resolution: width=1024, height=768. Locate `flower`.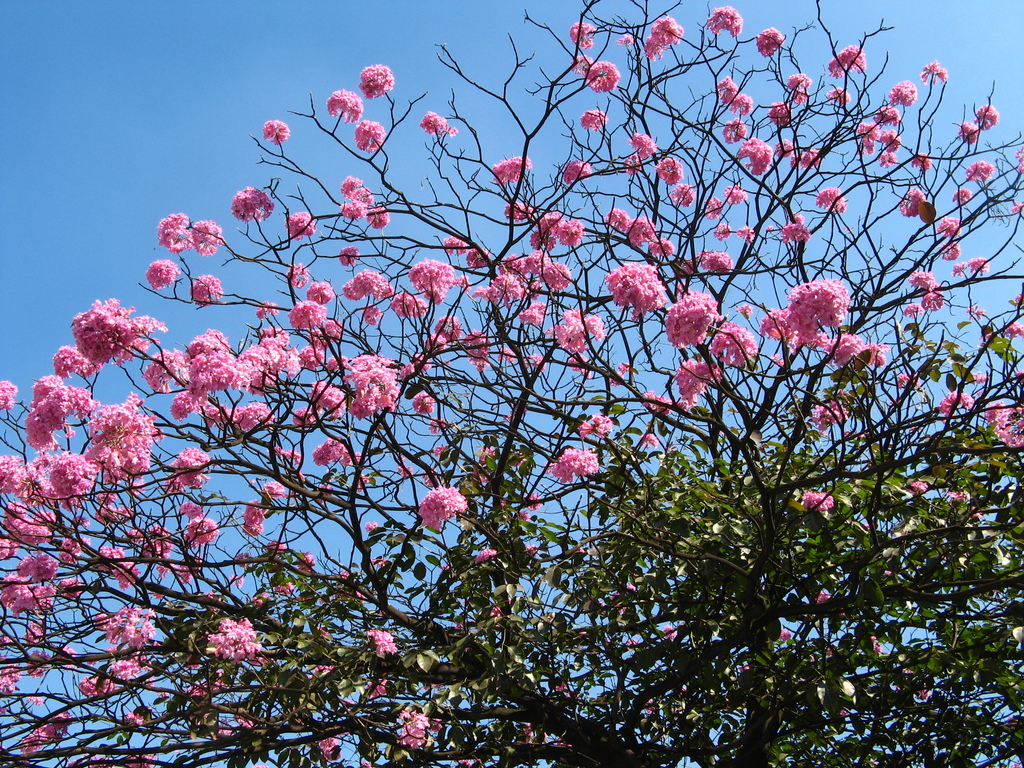
(419,413,452,436).
